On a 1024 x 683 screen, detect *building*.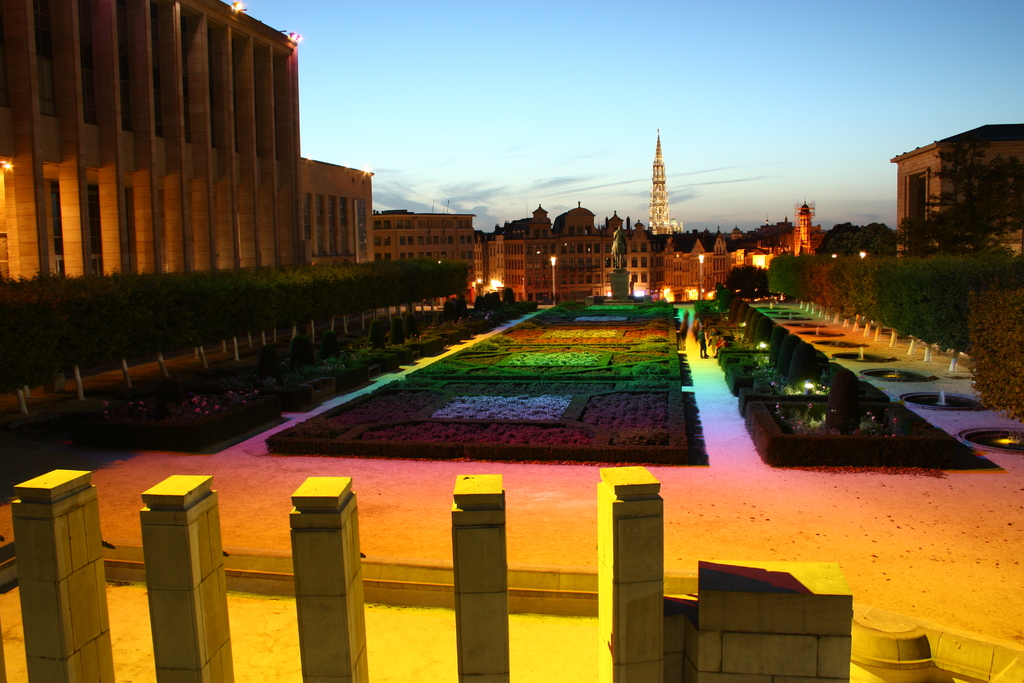
locate(896, 126, 1021, 251).
